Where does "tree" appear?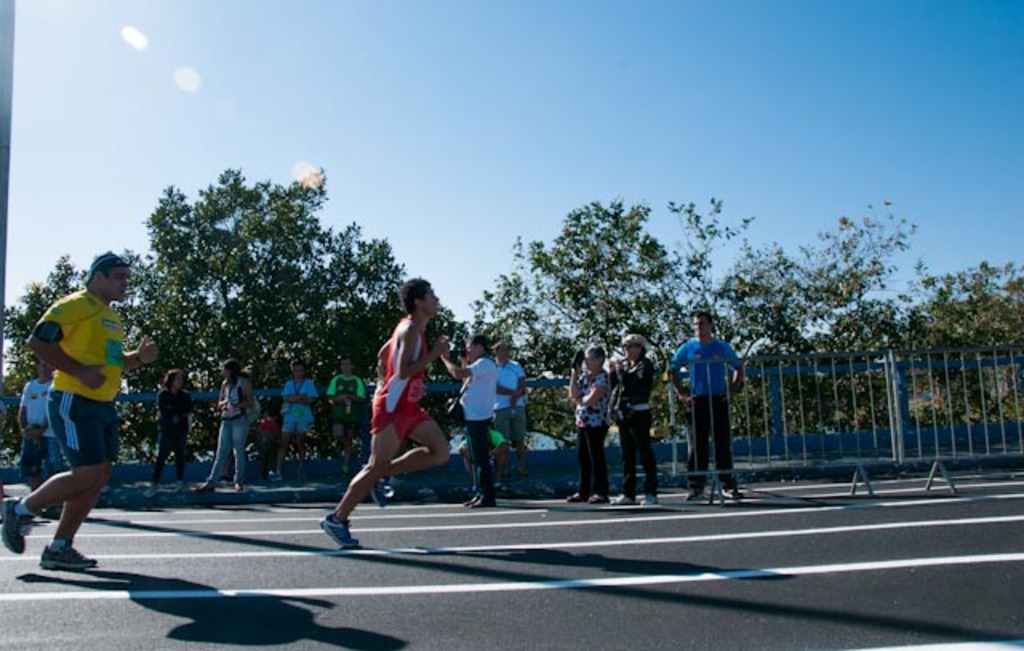
Appears at left=650, top=194, right=765, bottom=349.
